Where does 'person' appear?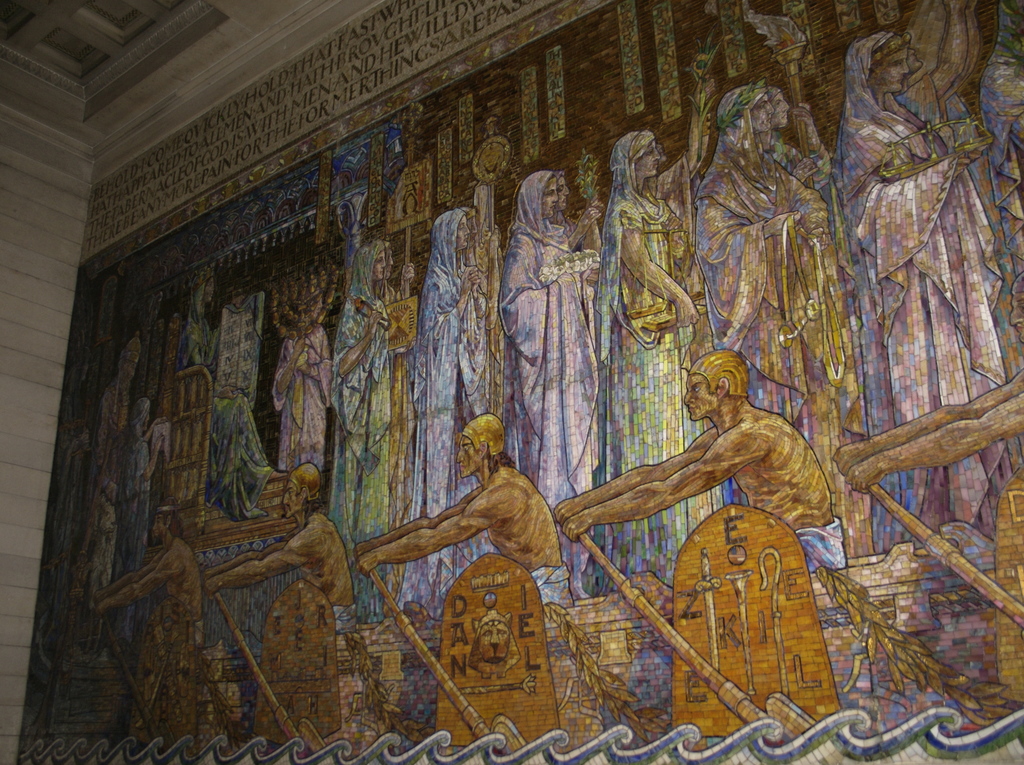
Appears at Rect(333, 242, 396, 625).
